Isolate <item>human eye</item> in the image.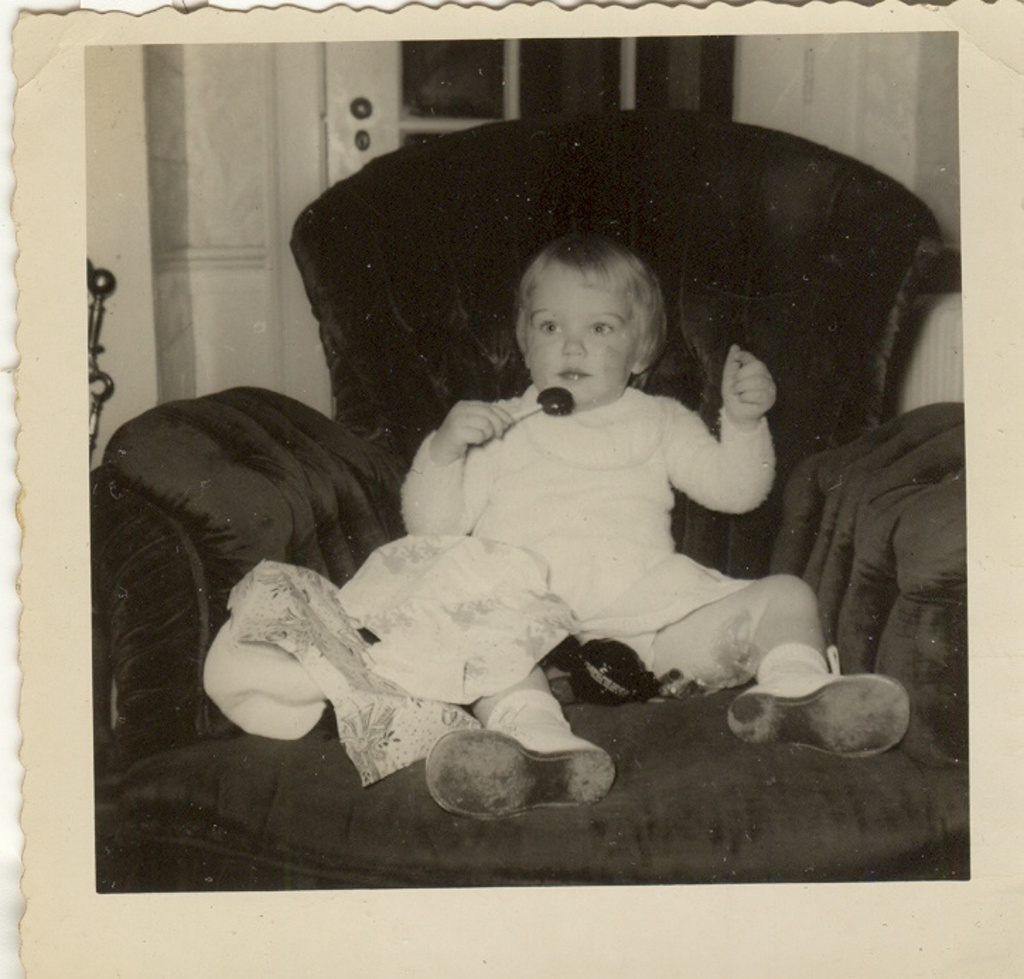
Isolated region: crop(539, 317, 564, 337).
